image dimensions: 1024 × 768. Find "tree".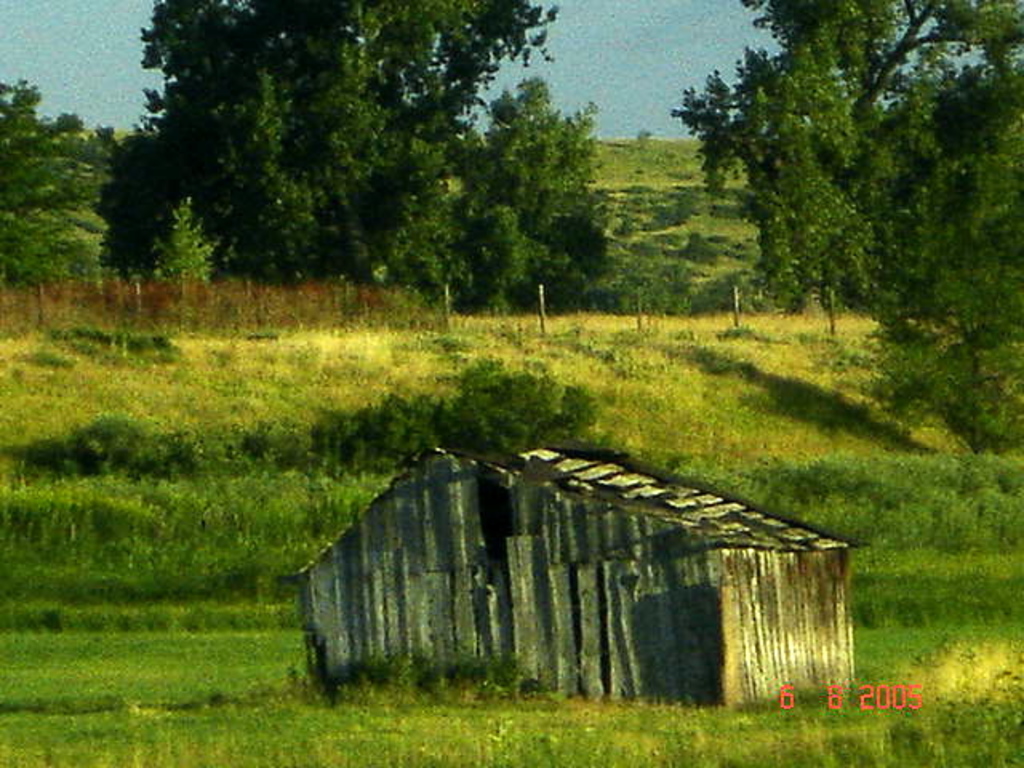
l=659, t=0, r=1022, b=451.
